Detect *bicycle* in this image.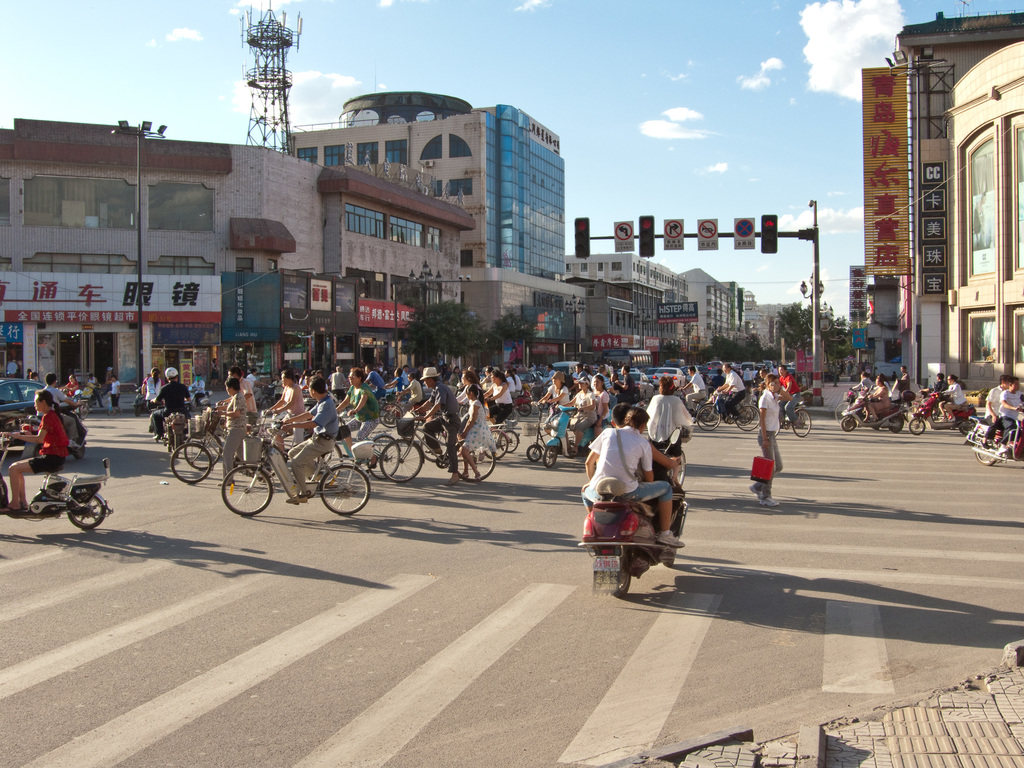
Detection: x1=307, y1=410, x2=403, y2=479.
